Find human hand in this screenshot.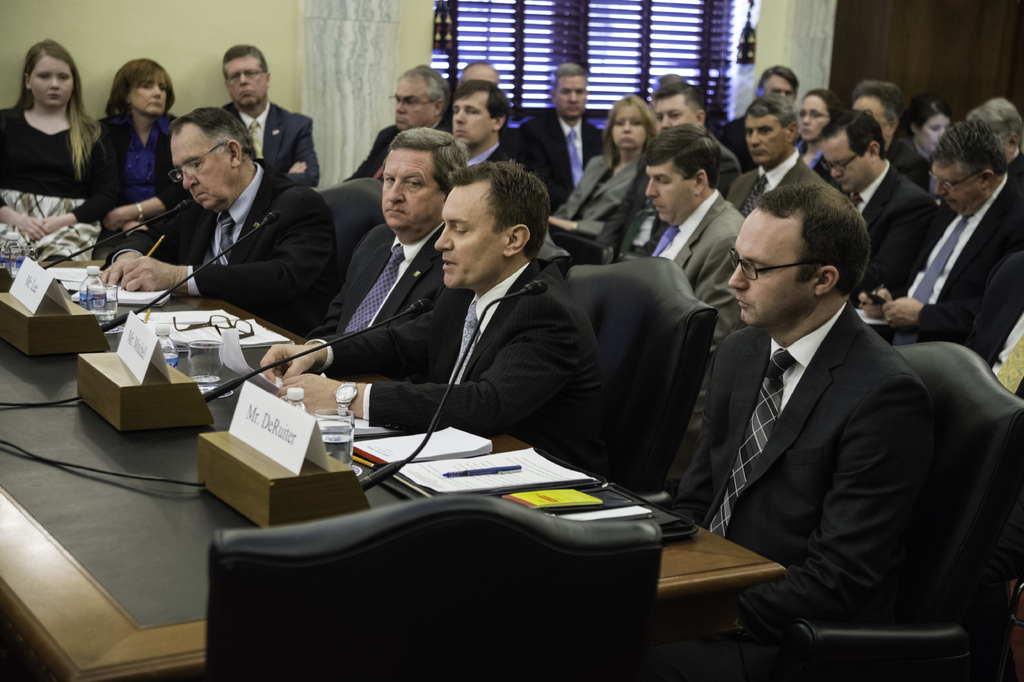
The bounding box for human hand is [left=39, top=215, right=63, bottom=233].
